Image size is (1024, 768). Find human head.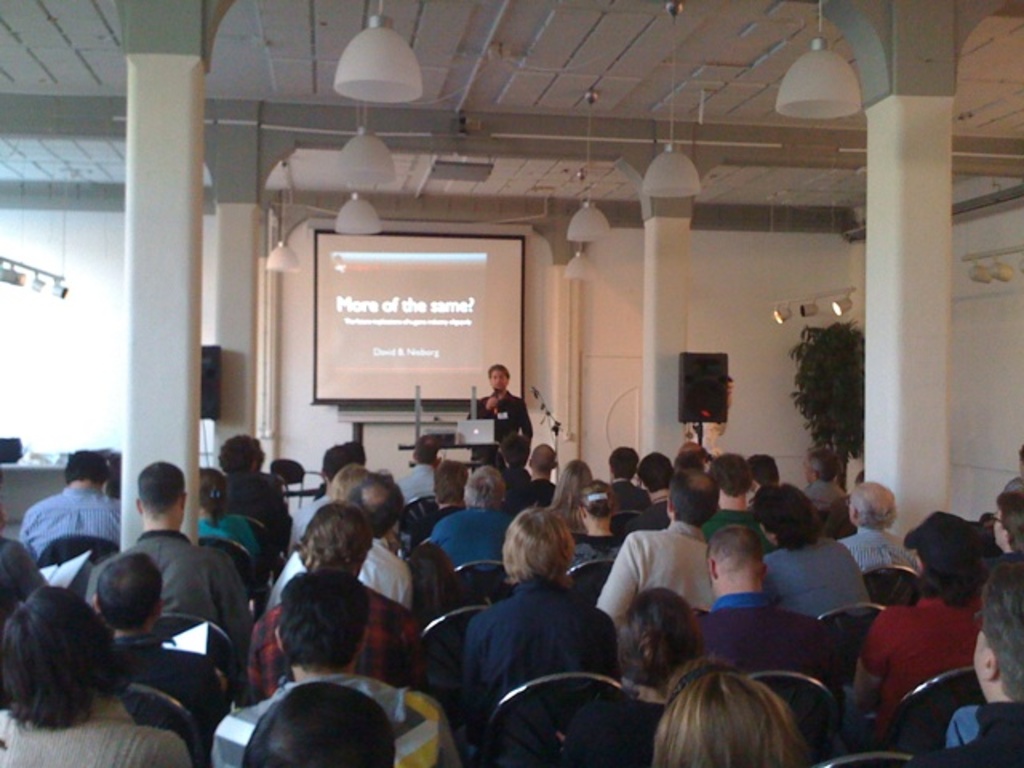
<region>619, 584, 709, 682</region>.
